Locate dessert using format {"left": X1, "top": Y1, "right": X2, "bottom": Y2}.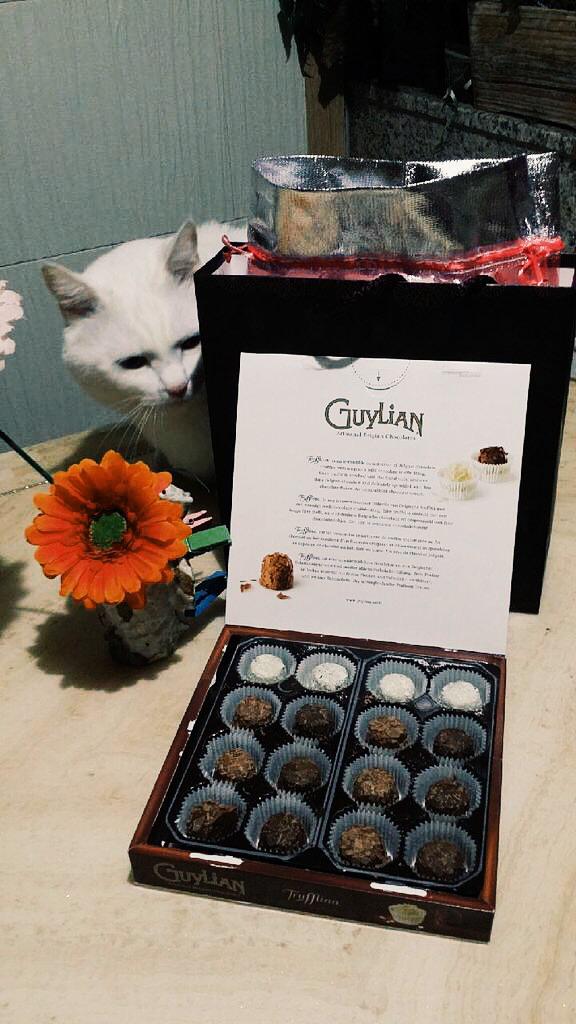
{"left": 250, "top": 653, "right": 287, "bottom": 682}.
